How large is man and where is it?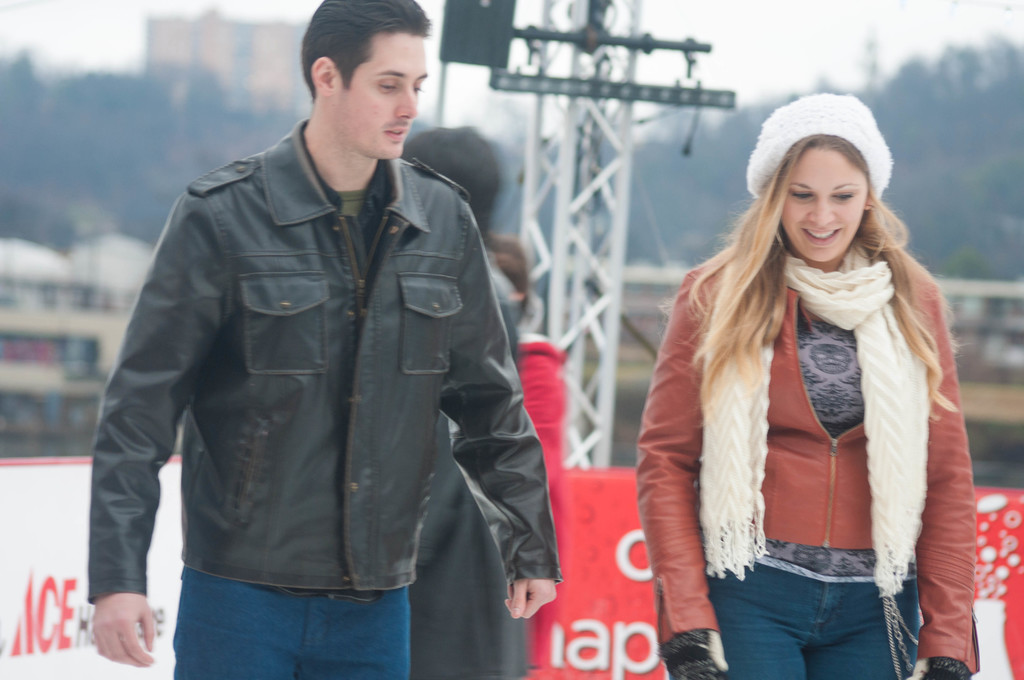
Bounding box: x1=52, y1=9, x2=586, y2=679.
